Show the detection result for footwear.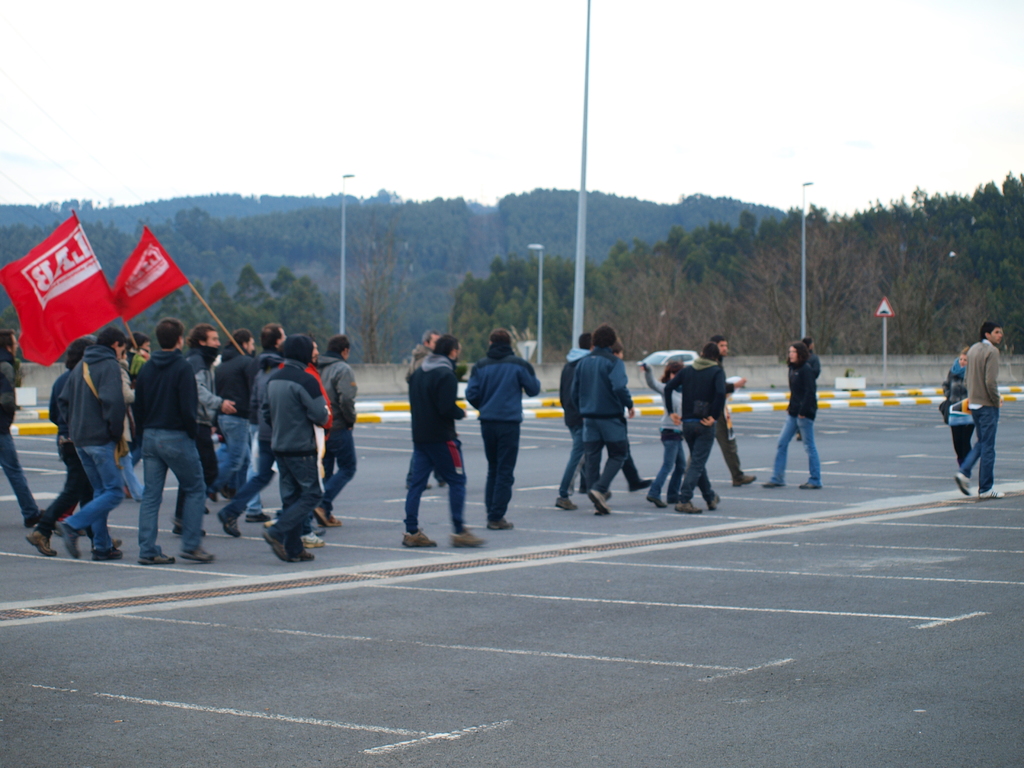
box=[141, 548, 167, 566].
